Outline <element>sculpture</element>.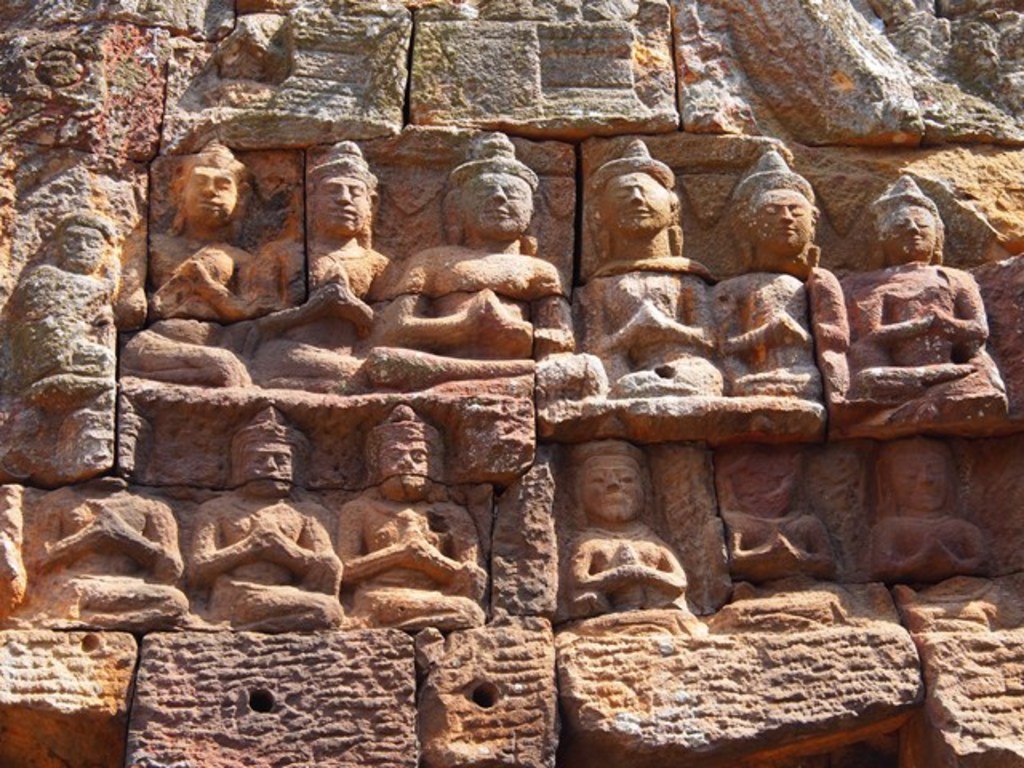
Outline: {"left": 35, "top": 397, "right": 195, "bottom": 624}.
